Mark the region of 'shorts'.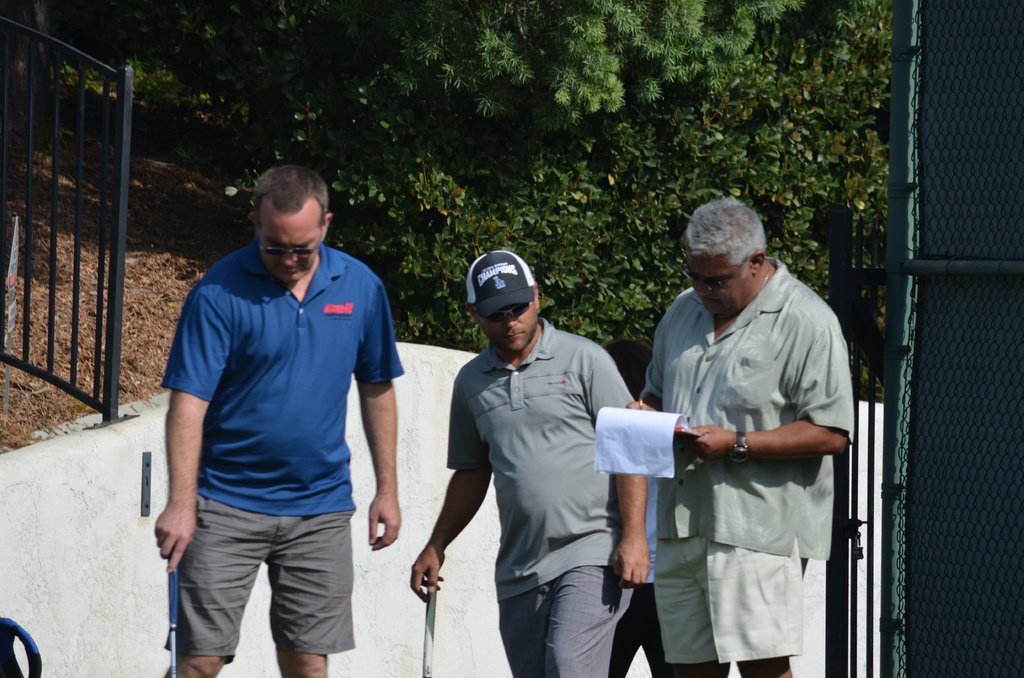
Region: x1=605, y1=585, x2=707, y2=677.
